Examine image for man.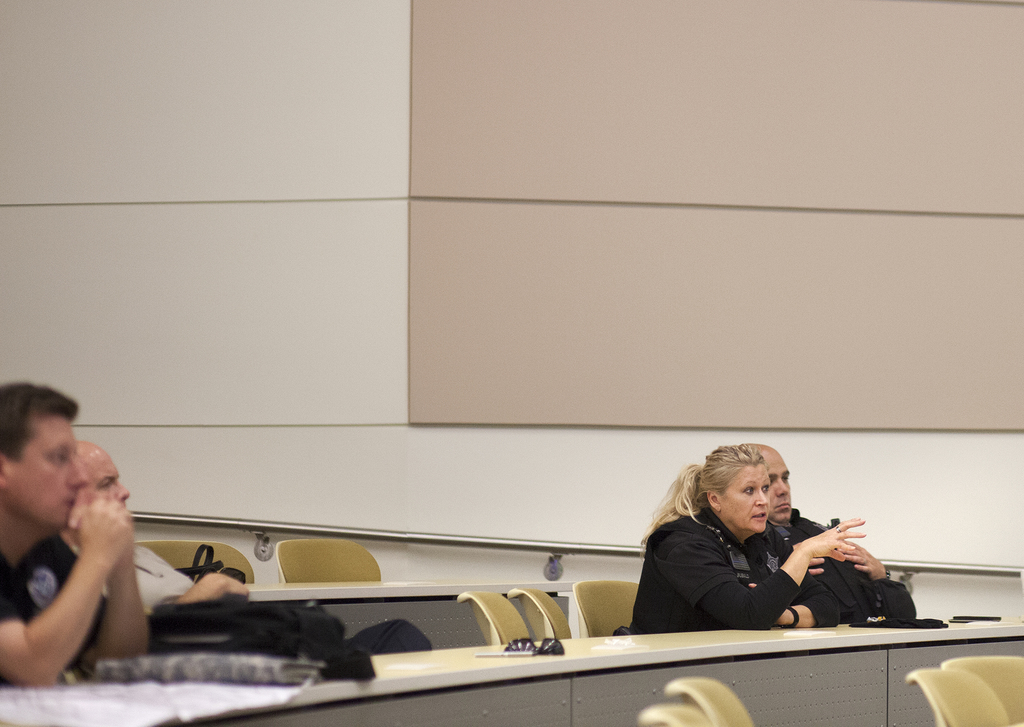
Examination result: x1=749, y1=436, x2=925, y2=623.
